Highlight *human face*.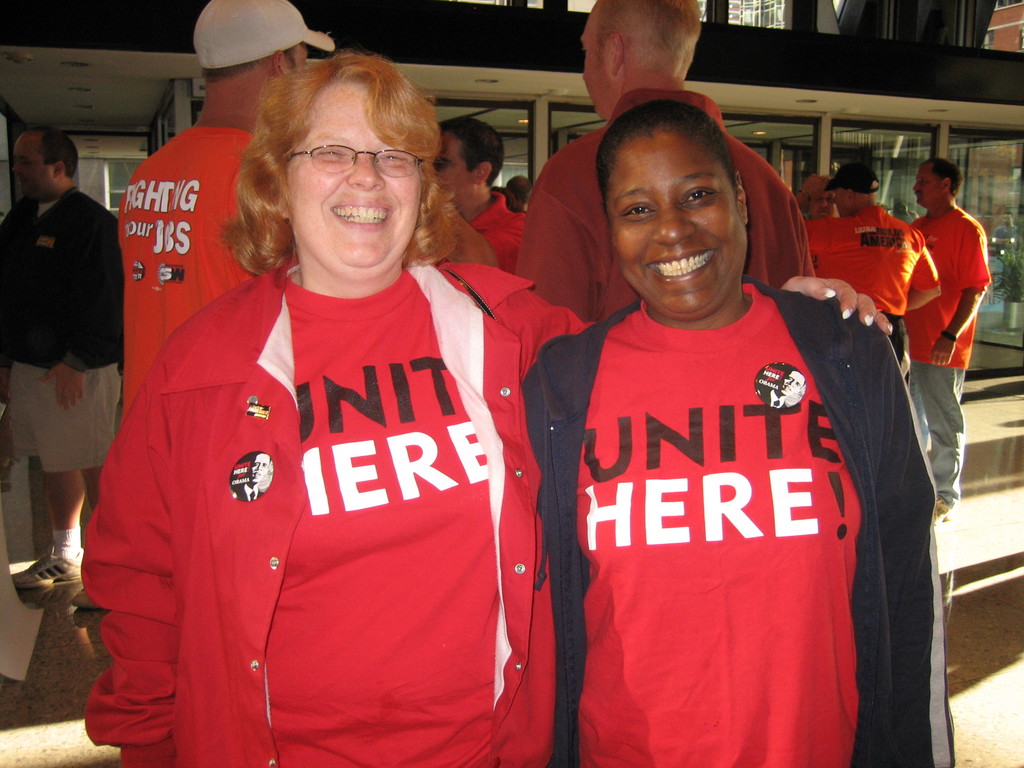
Highlighted region: 291/80/421/273.
